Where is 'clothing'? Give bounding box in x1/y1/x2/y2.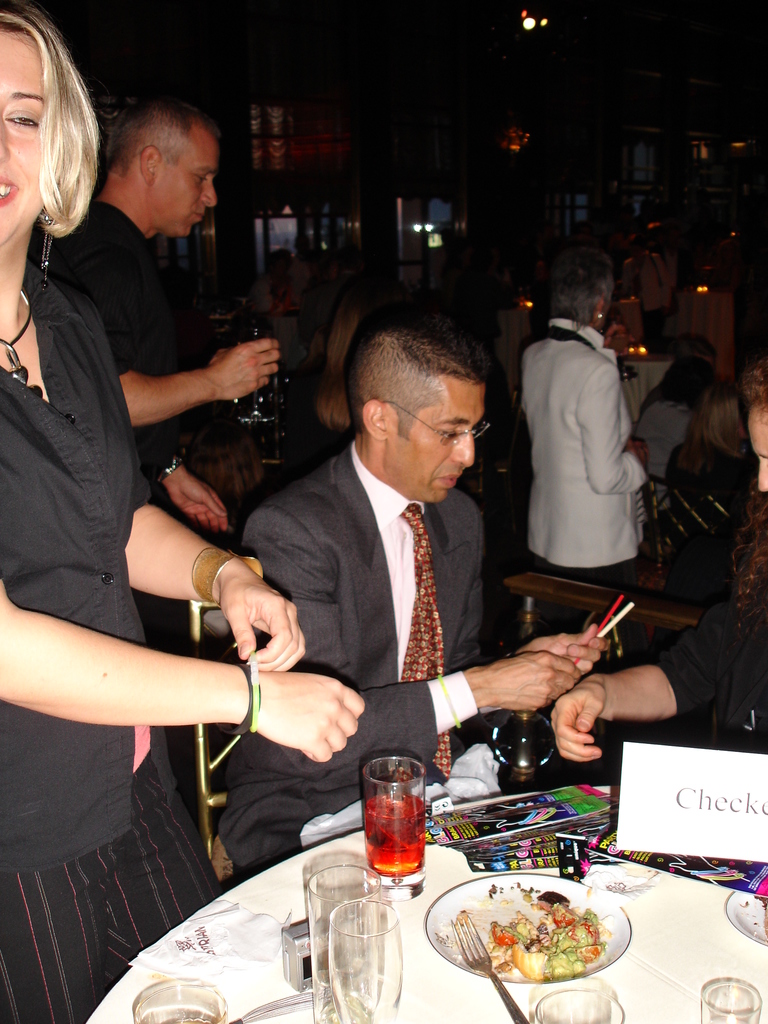
46/202/190/481.
